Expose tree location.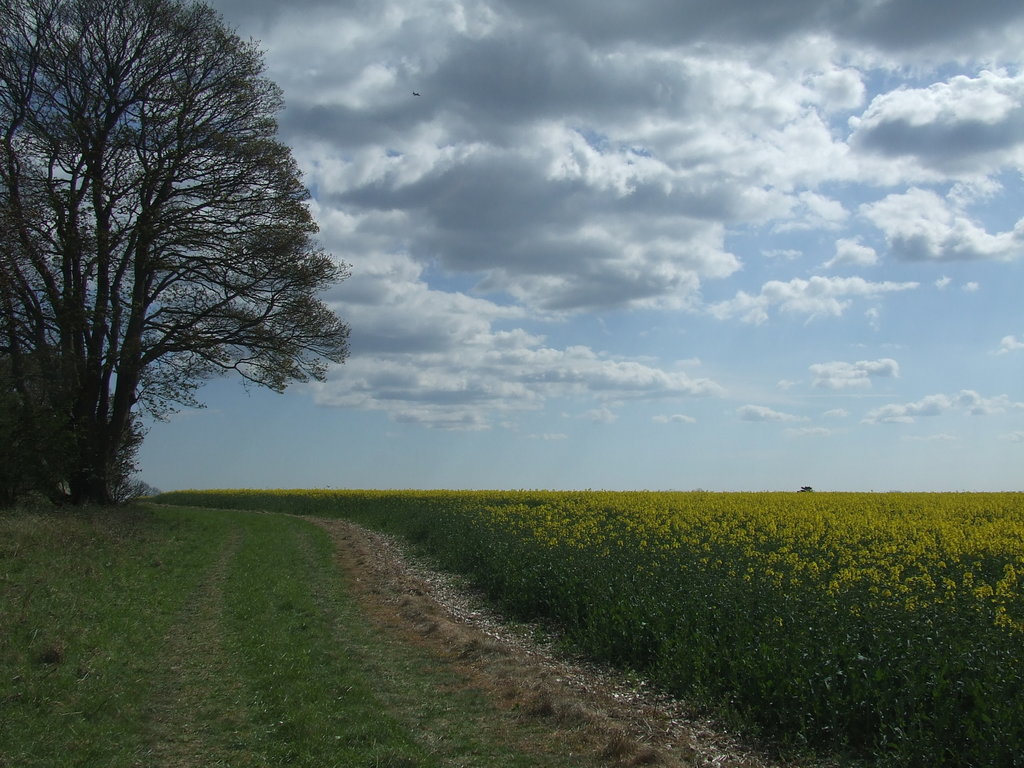
Exposed at BBox(24, 1, 338, 520).
